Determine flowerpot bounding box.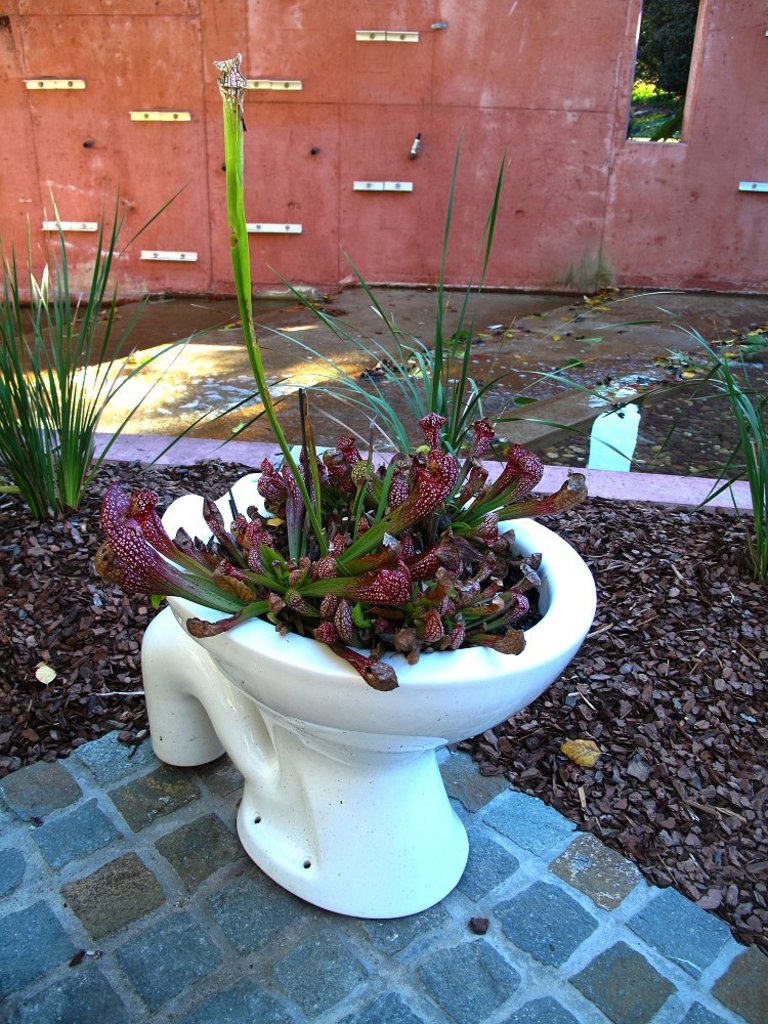
Determined: pyautogui.locateOnScreen(131, 464, 598, 920).
